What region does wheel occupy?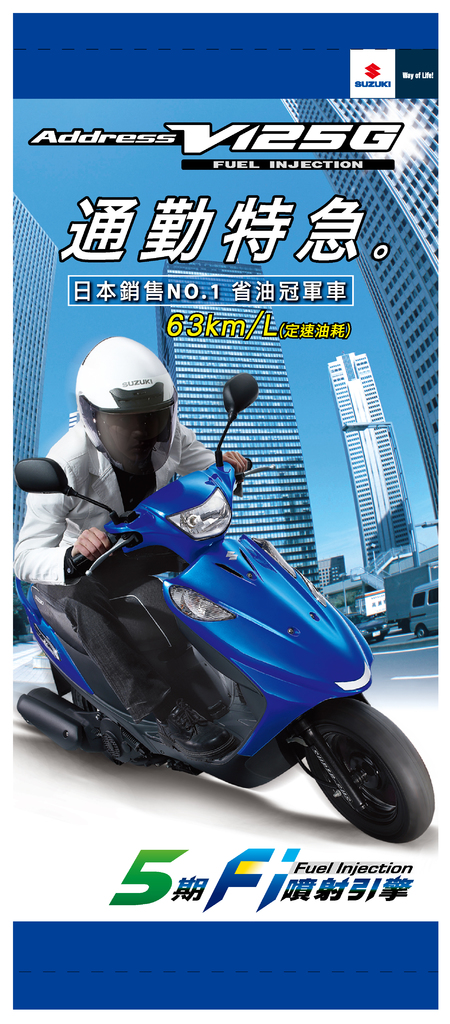
box=[285, 704, 423, 837].
